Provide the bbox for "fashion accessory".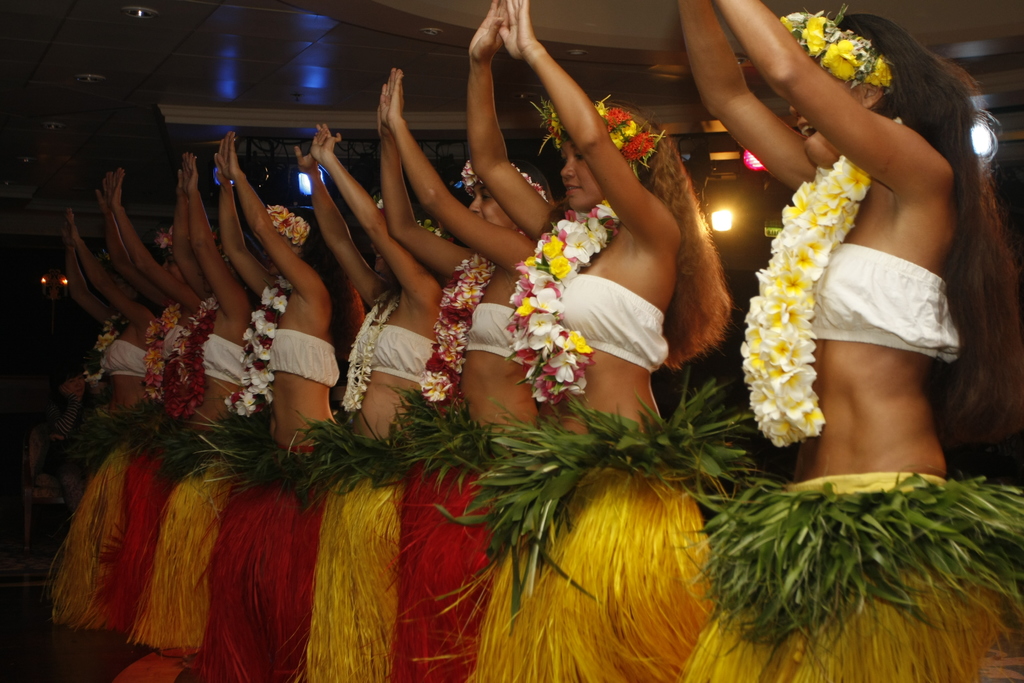
BBox(148, 302, 169, 392).
